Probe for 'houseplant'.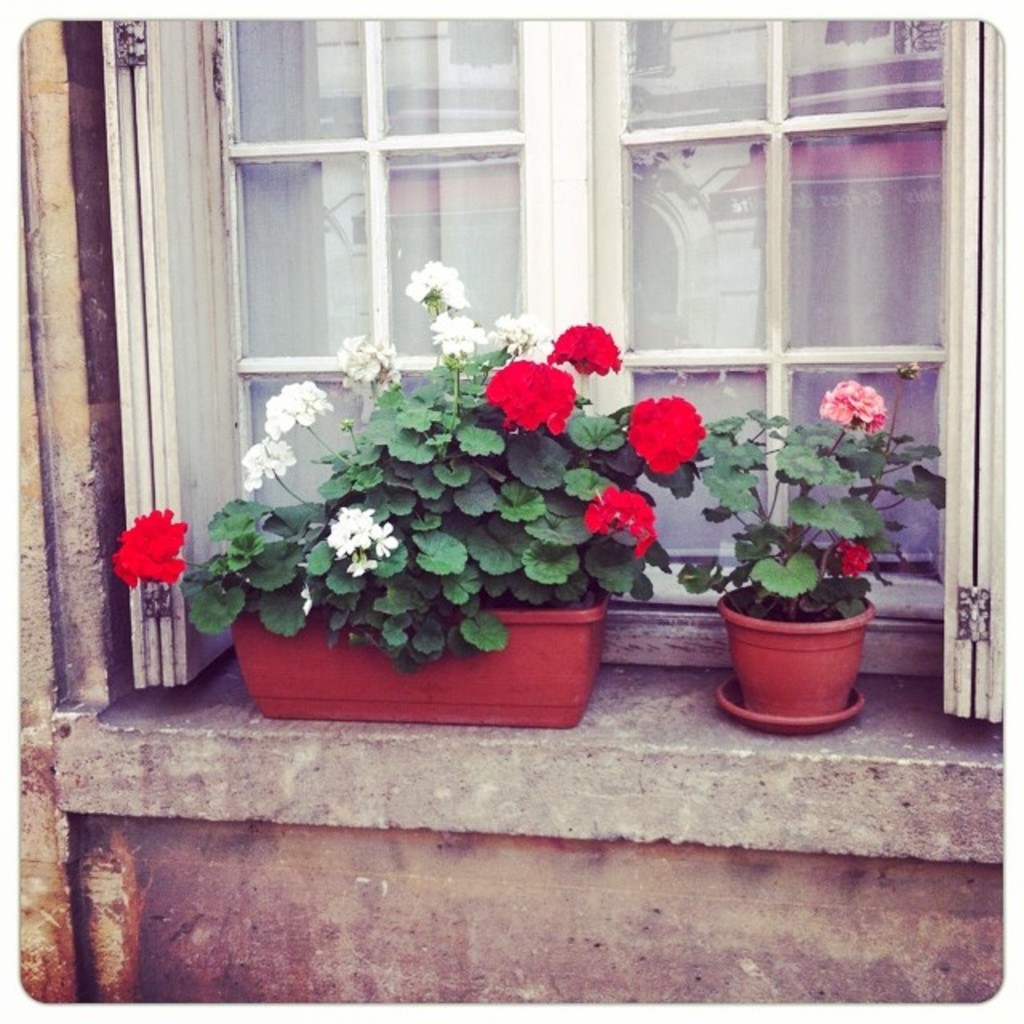
Probe result: <bbox>669, 355, 960, 739</bbox>.
